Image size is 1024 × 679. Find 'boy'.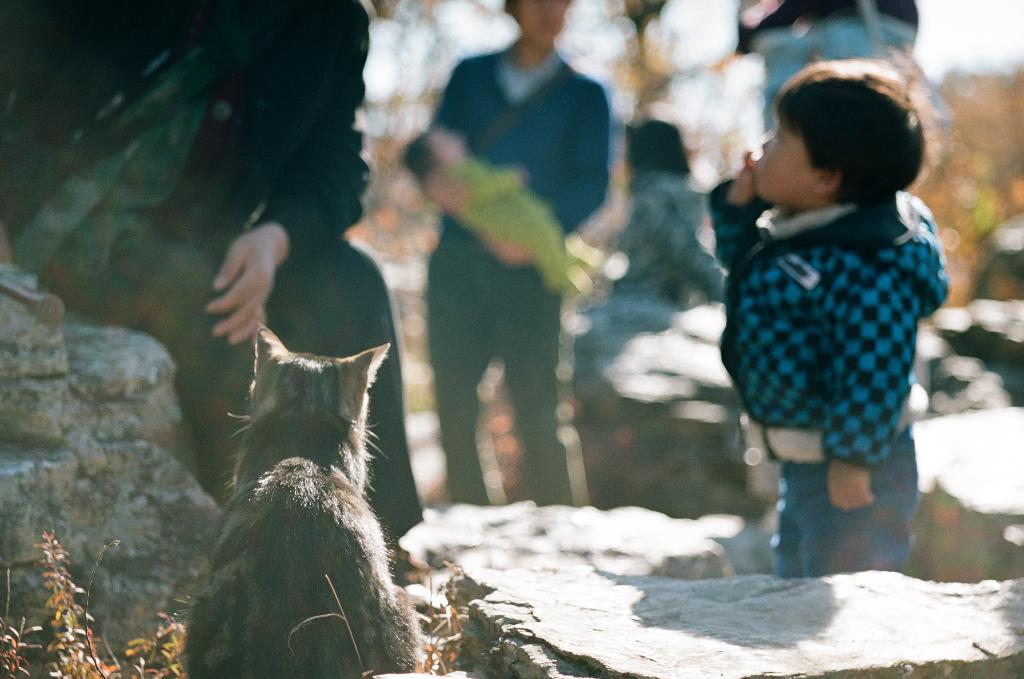
690:58:971:553.
